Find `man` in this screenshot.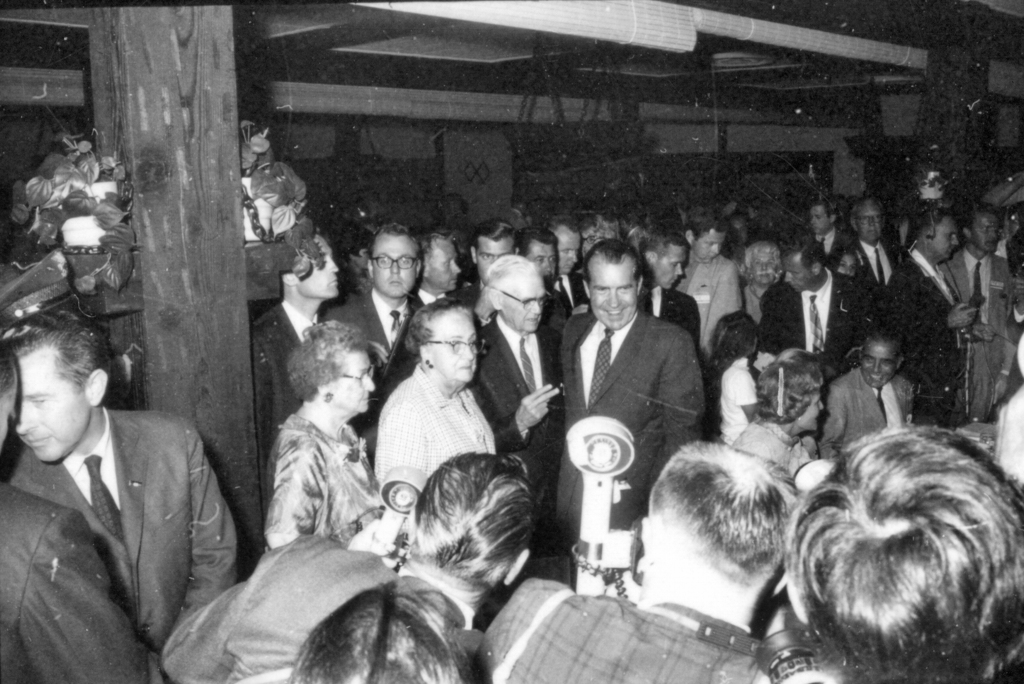
The bounding box for `man` is x1=850 y1=197 x2=902 y2=323.
